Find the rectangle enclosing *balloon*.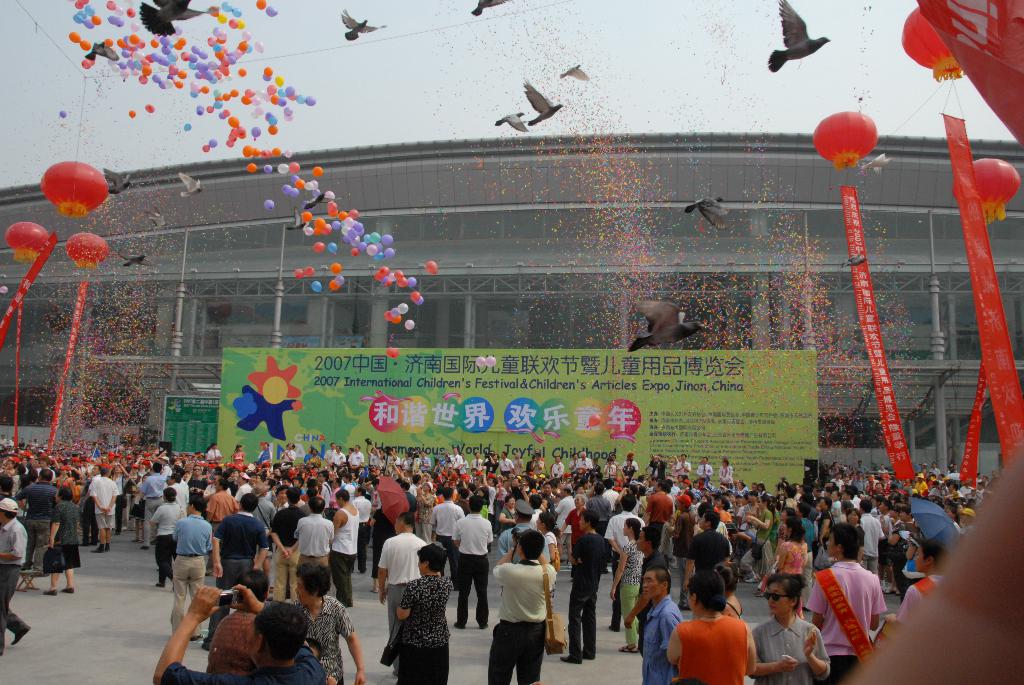
bbox(246, 162, 260, 176).
